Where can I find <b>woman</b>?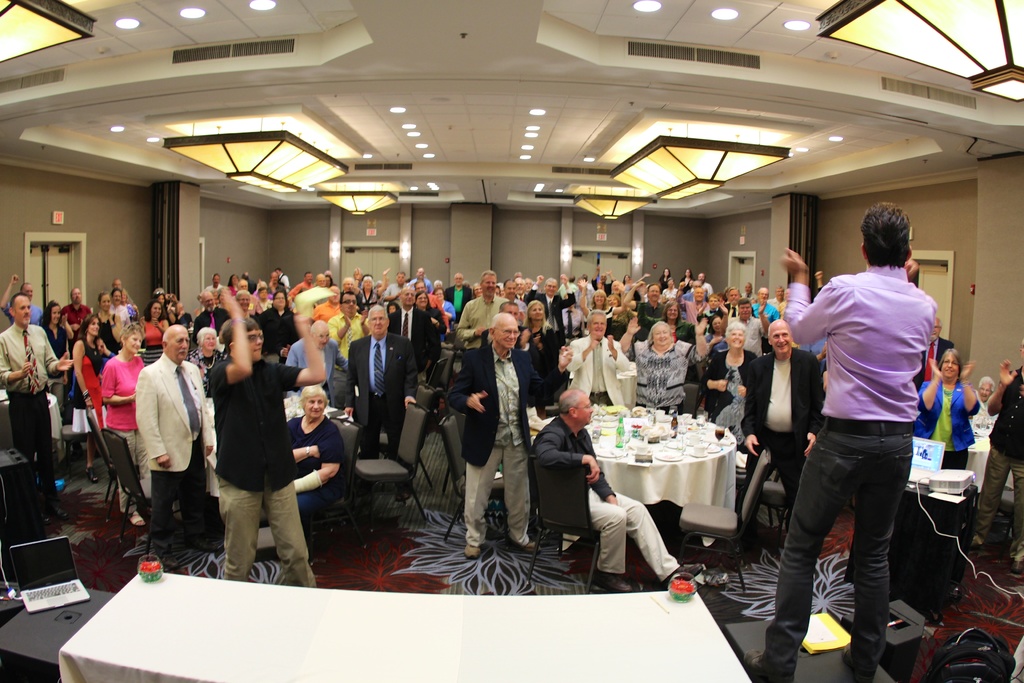
You can find it at detection(659, 300, 692, 340).
